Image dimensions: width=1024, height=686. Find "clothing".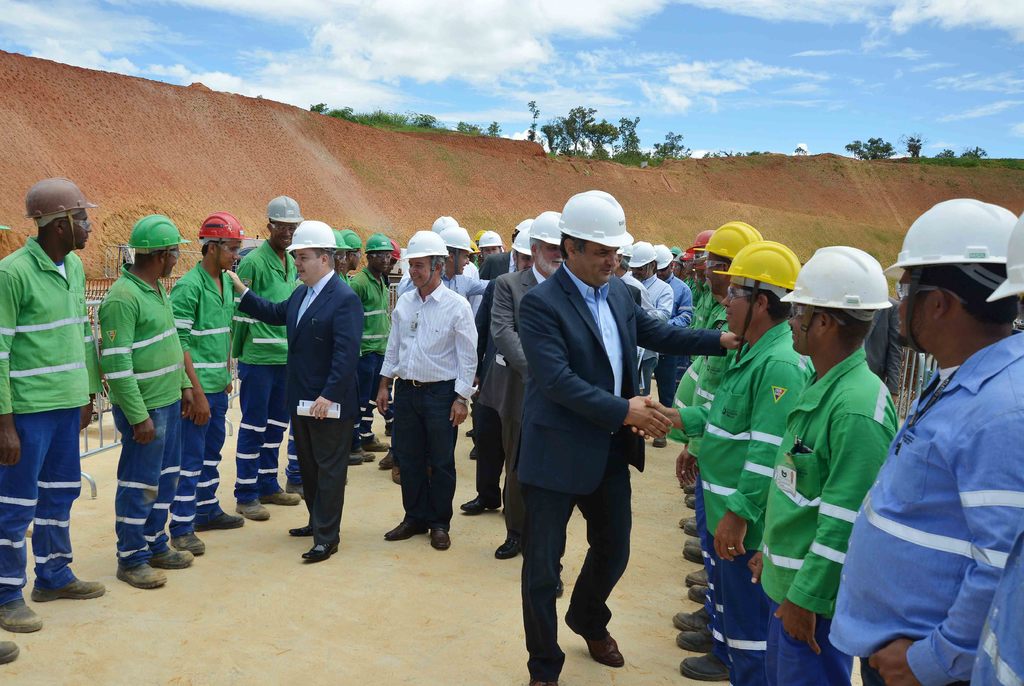
[x1=668, y1=302, x2=735, y2=501].
